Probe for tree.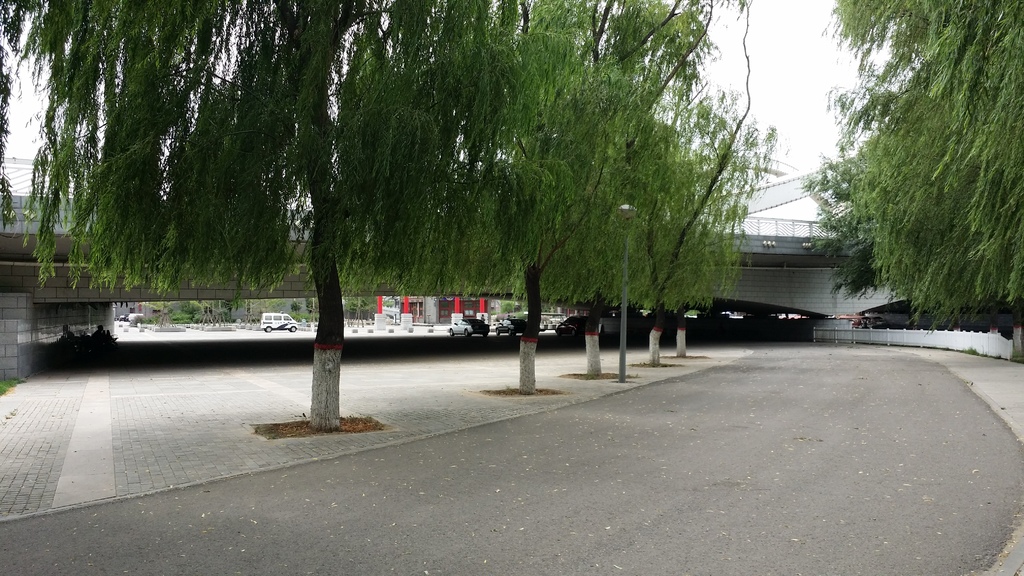
Probe result: x1=626, y1=113, x2=716, y2=366.
